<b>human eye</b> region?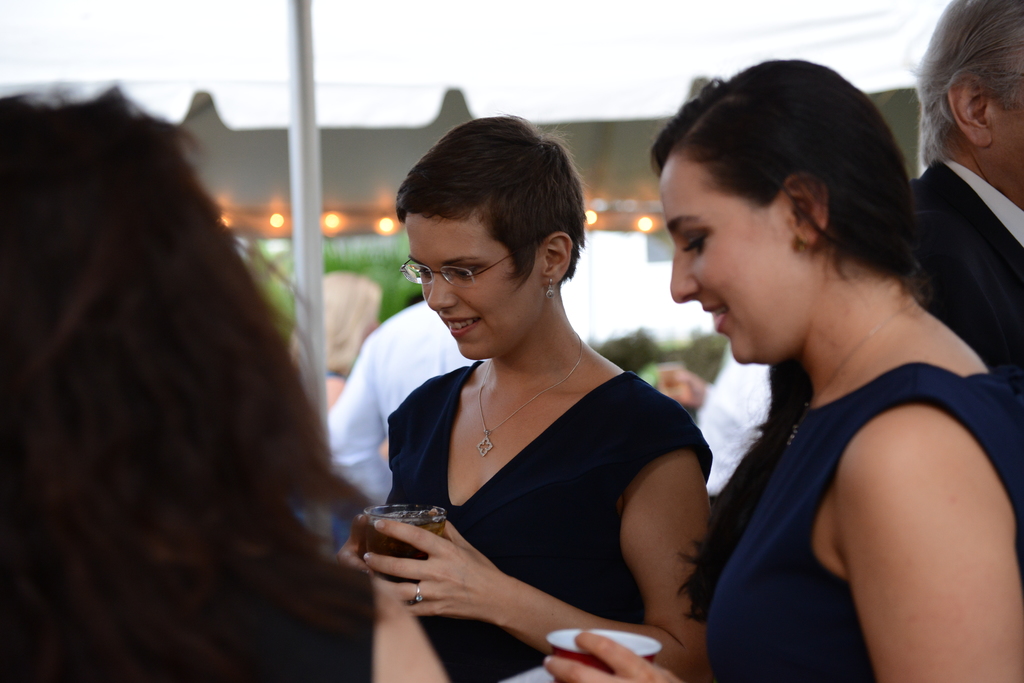
rect(682, 227, 705, 250)
